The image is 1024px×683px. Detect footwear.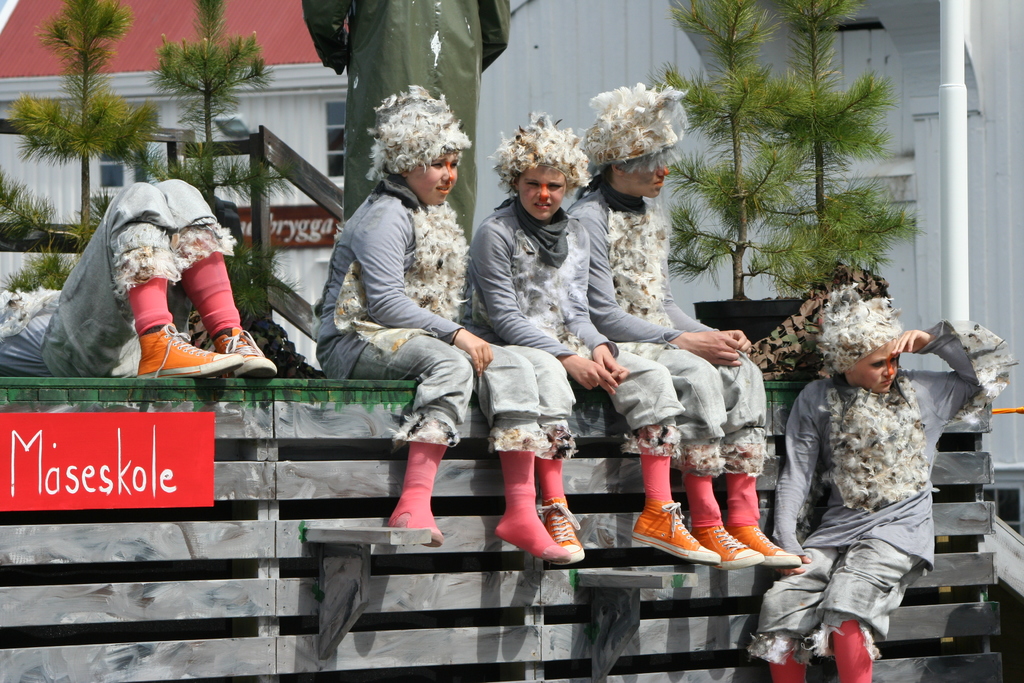
Detection: <box>631,502,724,572</box>.
